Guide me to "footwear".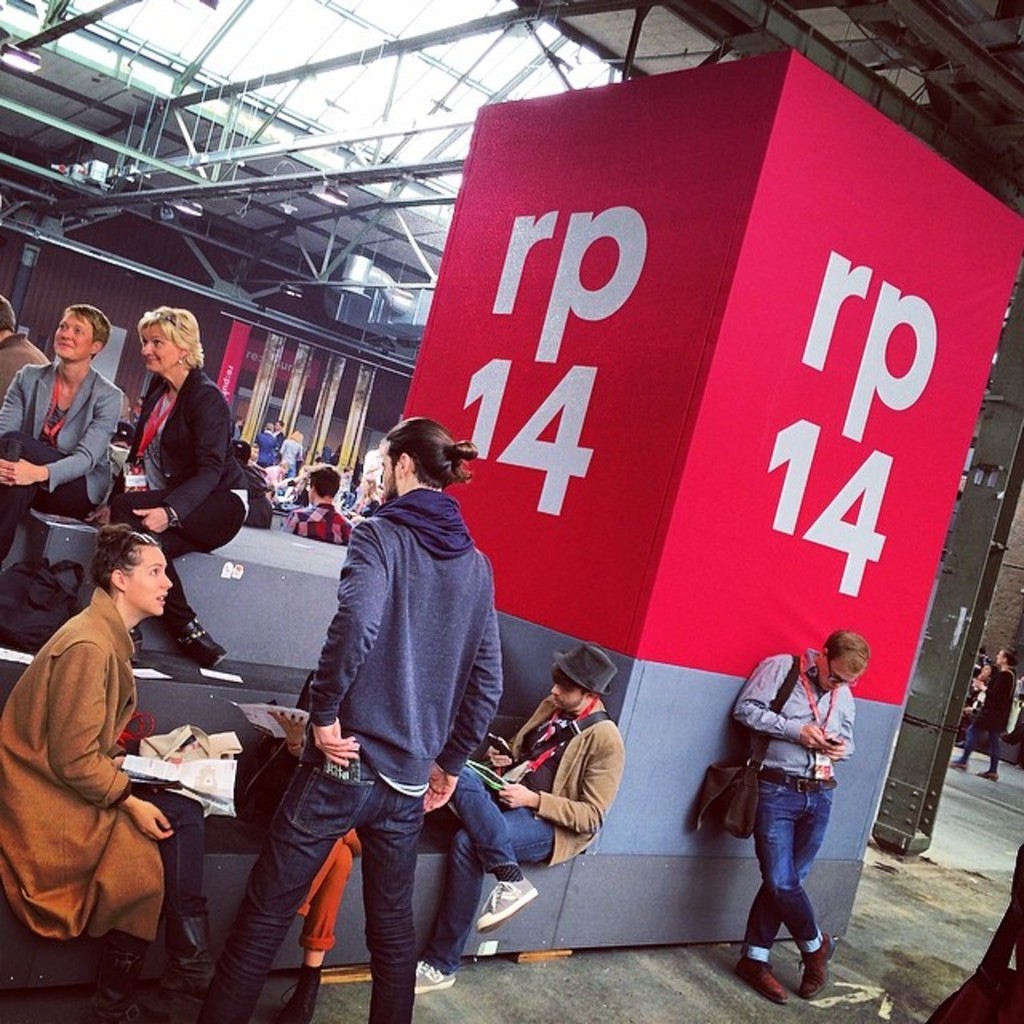
Guidance: {"left": 736, "top": 958, "right": 790, "bottom": 1006}.
